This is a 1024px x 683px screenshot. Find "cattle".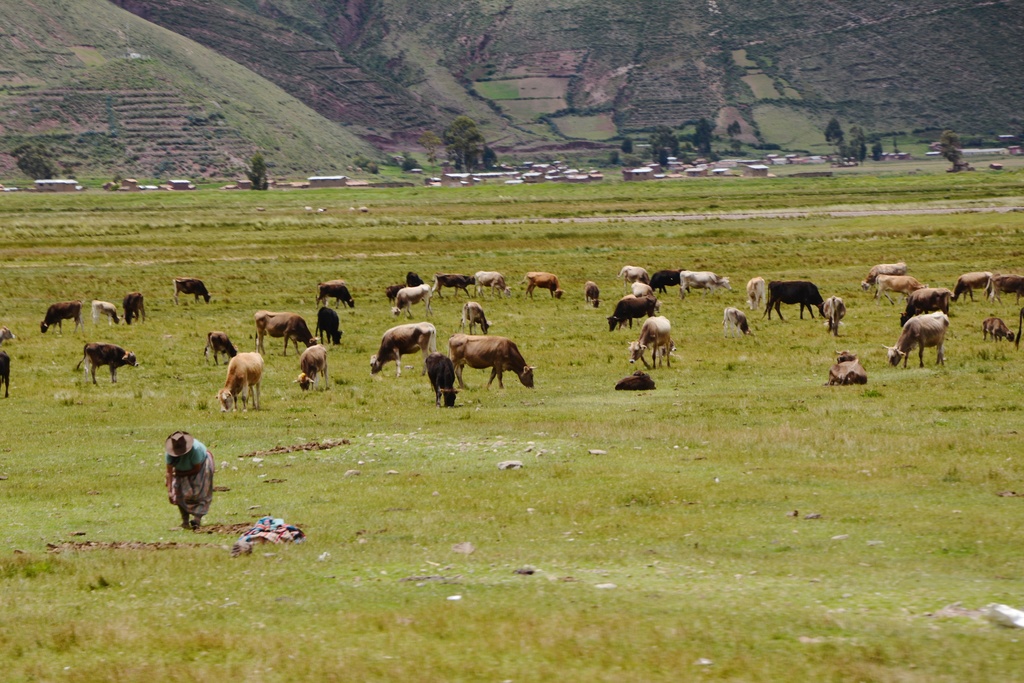
Bounding box: (607,297,659,334).
